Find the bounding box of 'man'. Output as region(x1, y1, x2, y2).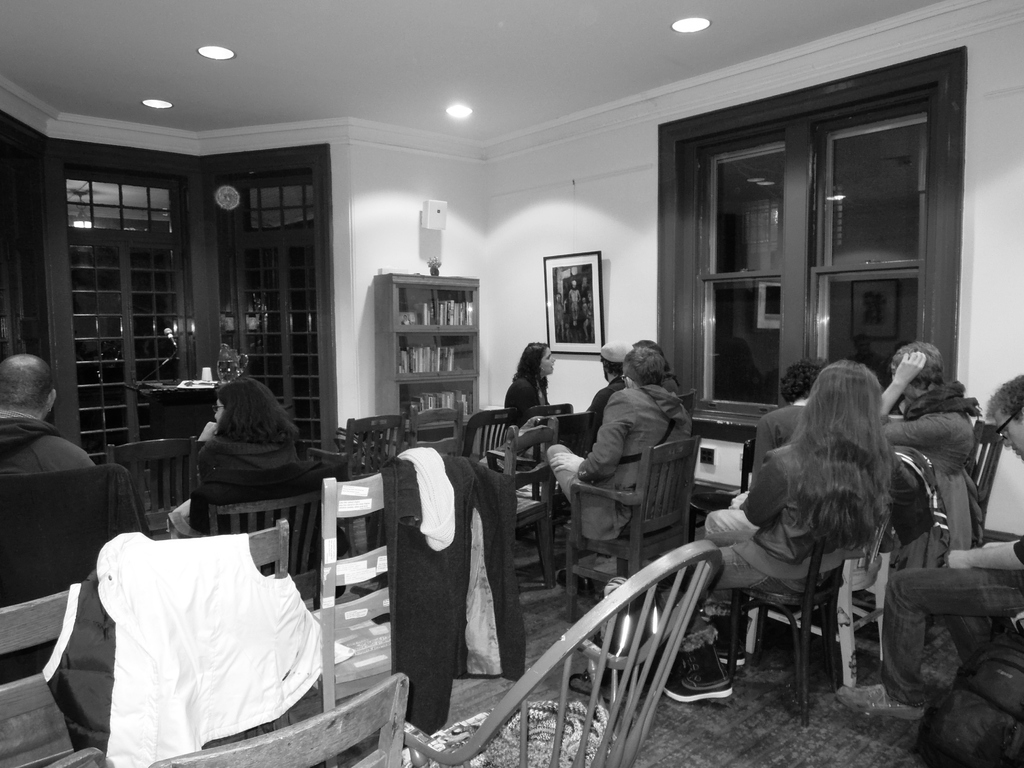
region(0, 351, 93, 477).
